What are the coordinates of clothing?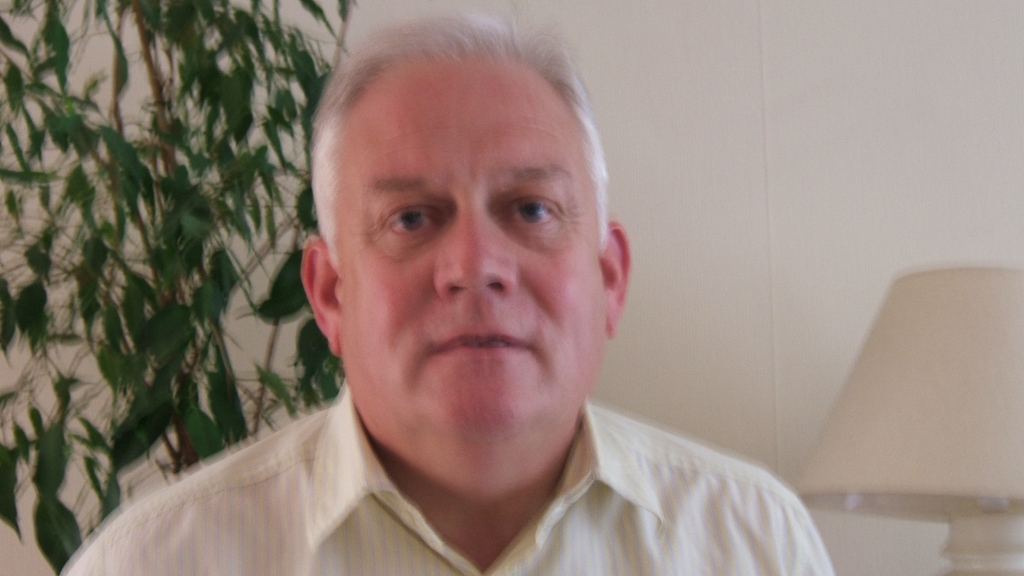
crop(191, 372, 879, 572).
